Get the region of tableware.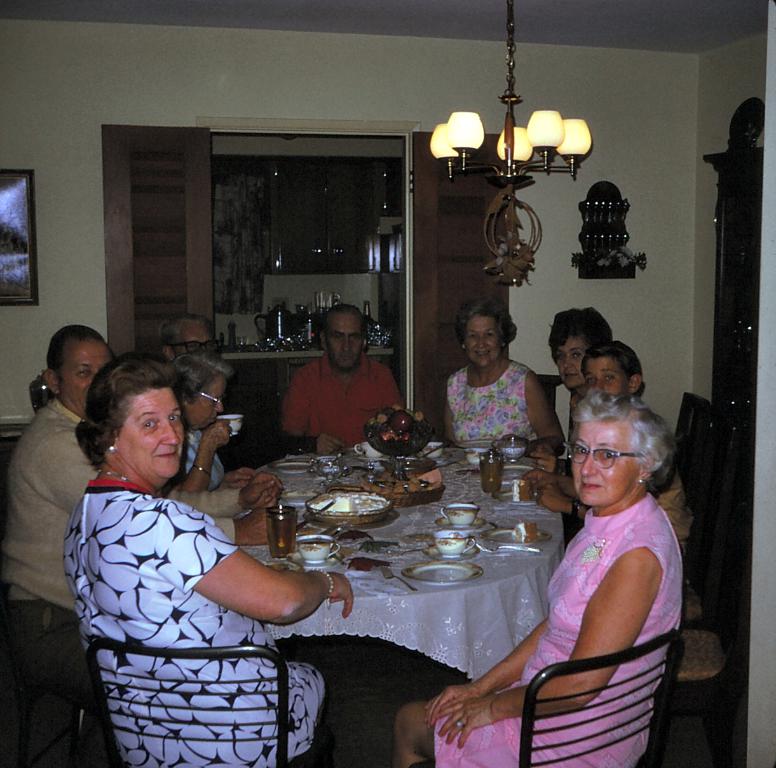
[left=365, top=407, right=434, bottom=480].
